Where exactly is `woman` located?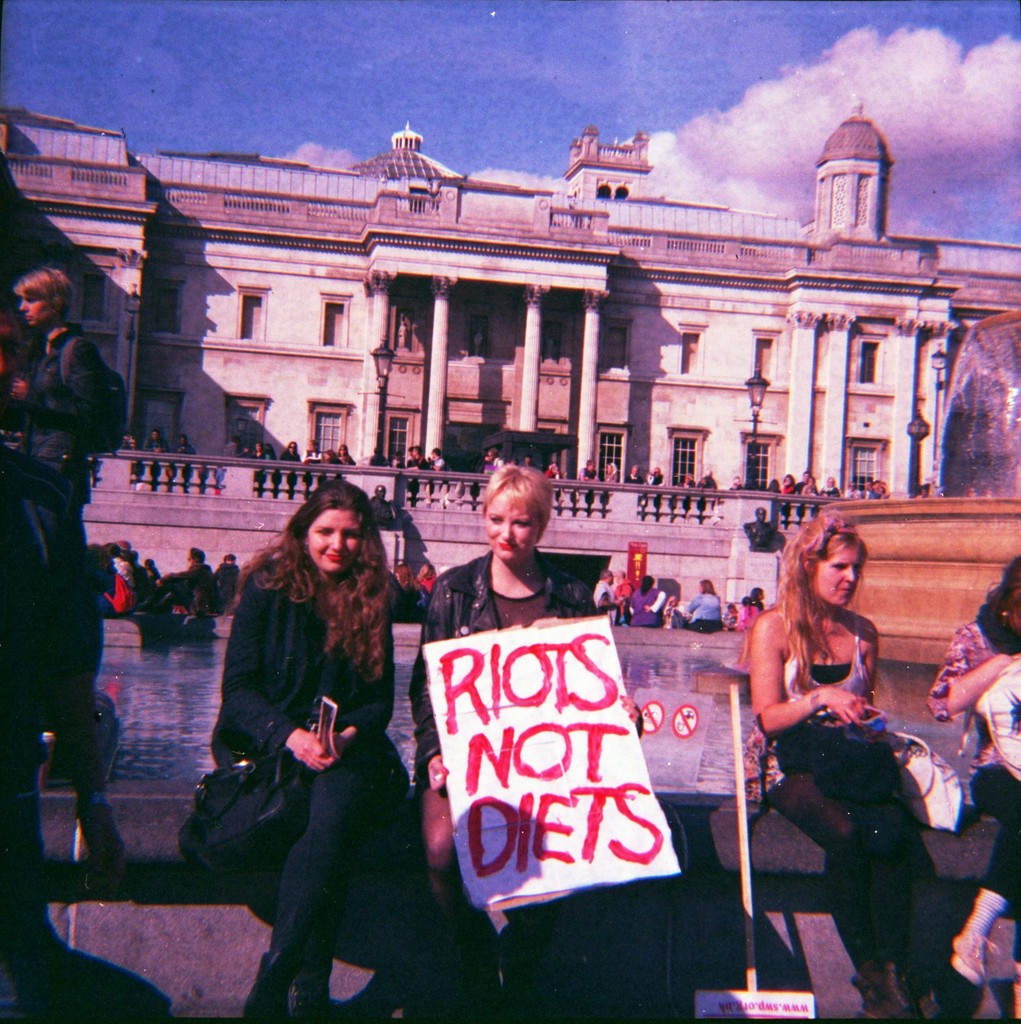
Its bounding box is 742/514/972/1023.
